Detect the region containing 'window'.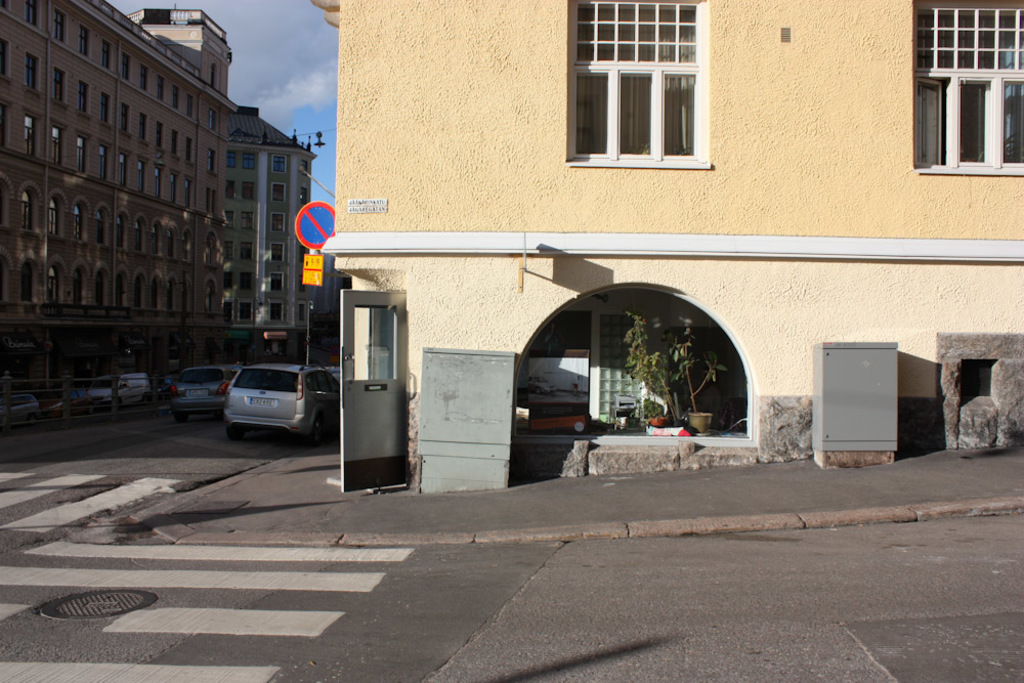
<region>151, 164, 173, 199</region>.
